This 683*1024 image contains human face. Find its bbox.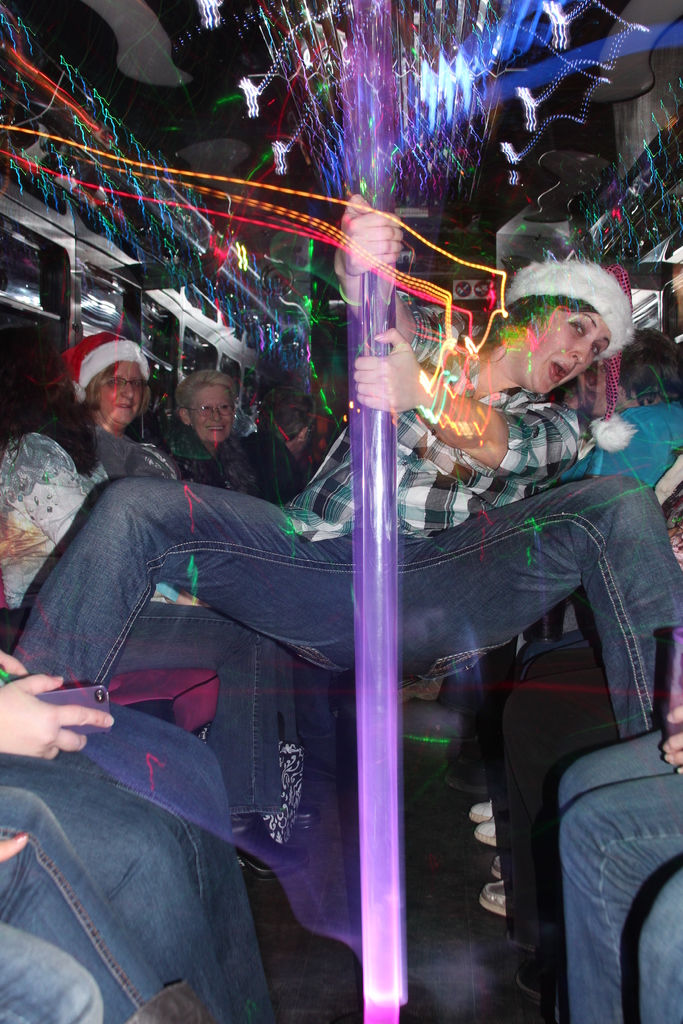
BBox(511, 307, 613, 392).
